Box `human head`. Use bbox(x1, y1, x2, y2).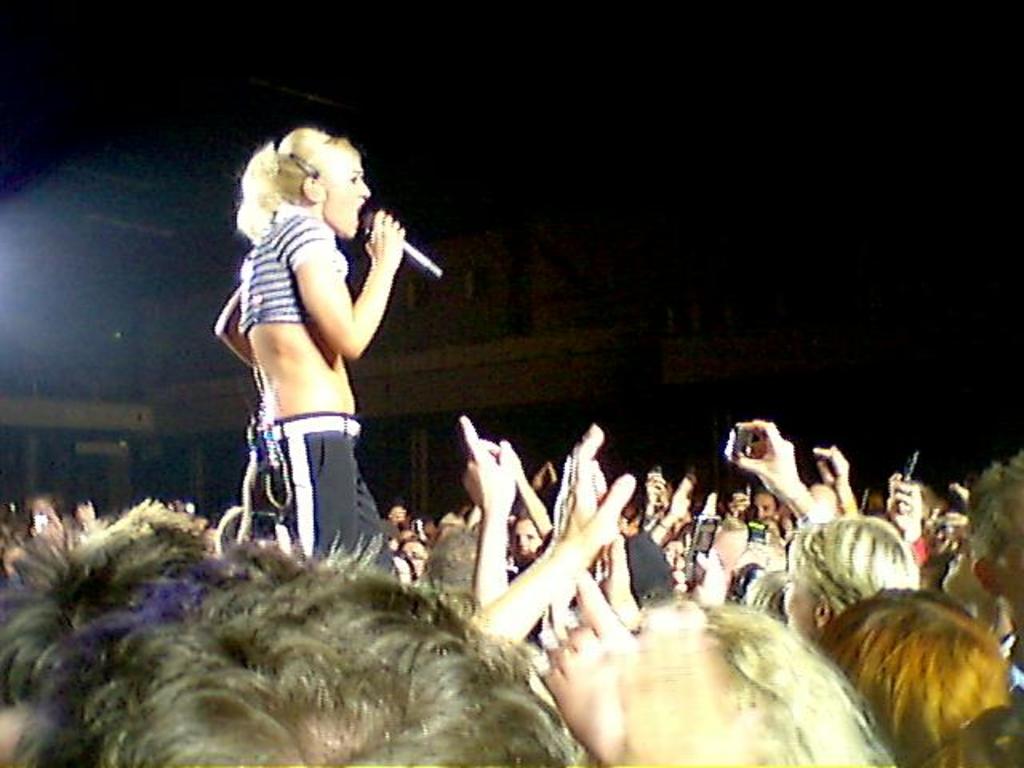
bbox(814, 581, 1013, 766).
